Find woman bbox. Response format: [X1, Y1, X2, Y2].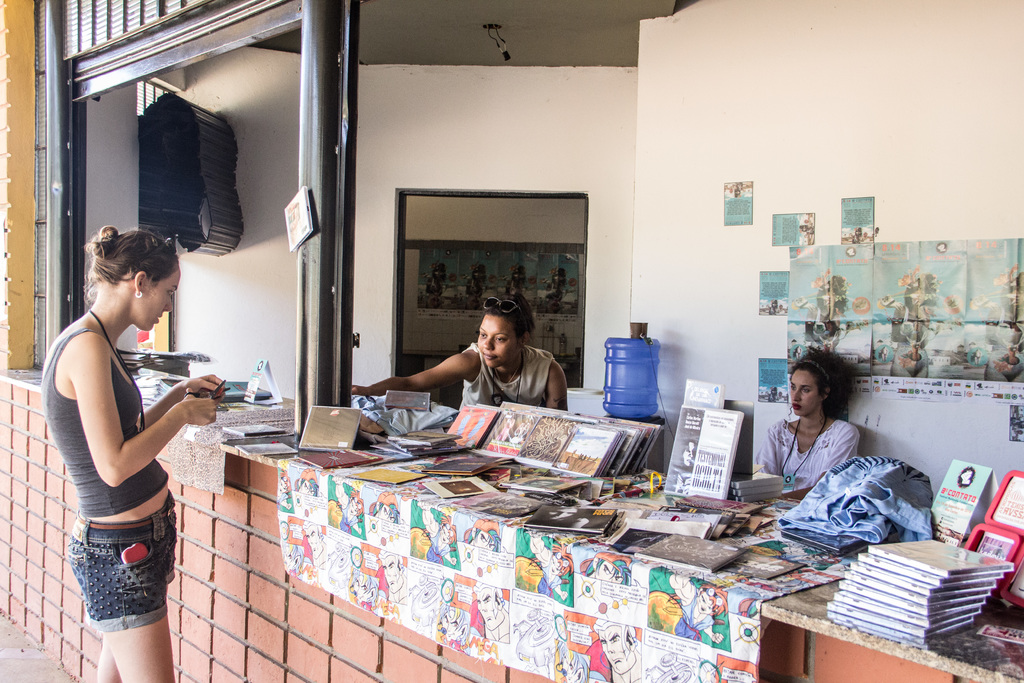
[33, 212, 219, 660].
